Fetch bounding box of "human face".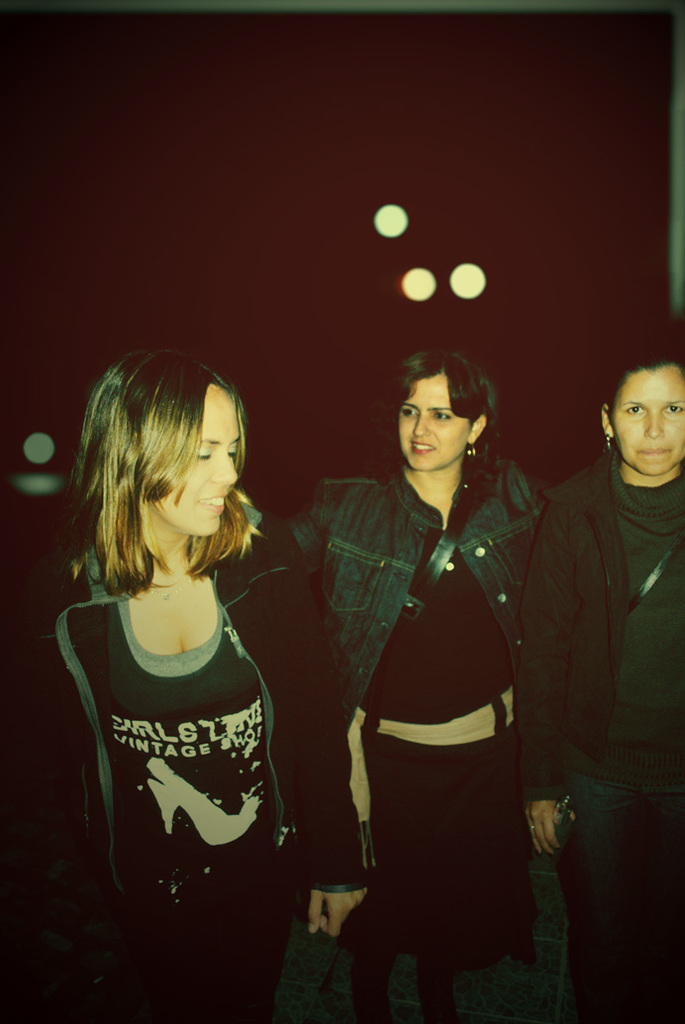
Bbox: (611,369,684,475).
